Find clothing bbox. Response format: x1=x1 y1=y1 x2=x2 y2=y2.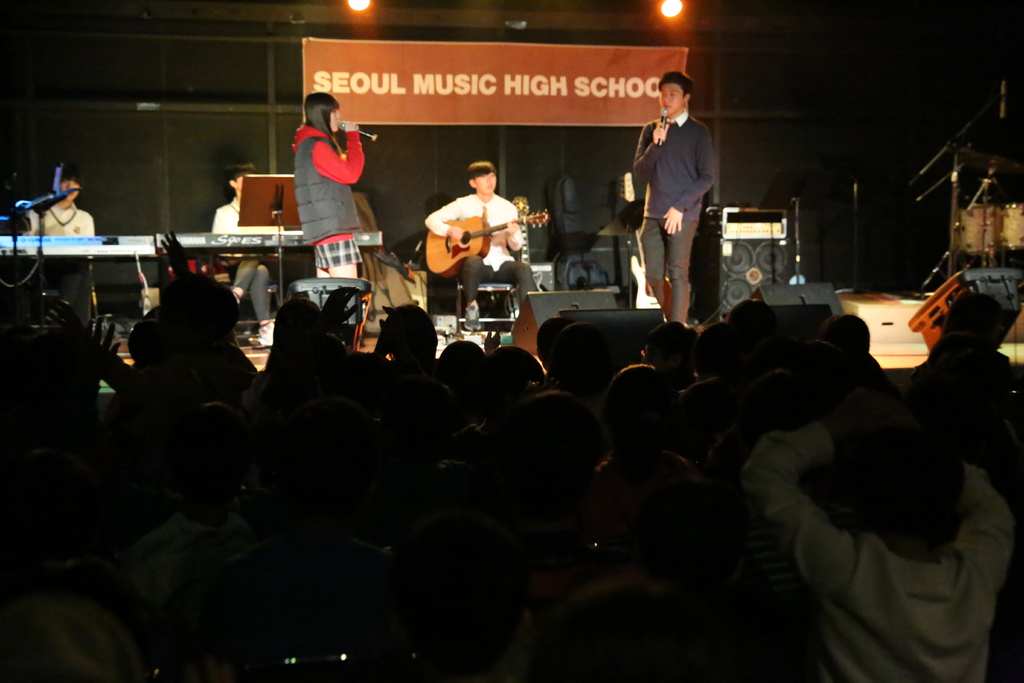
x1=428 y1=186 x2=530 y2=309.
